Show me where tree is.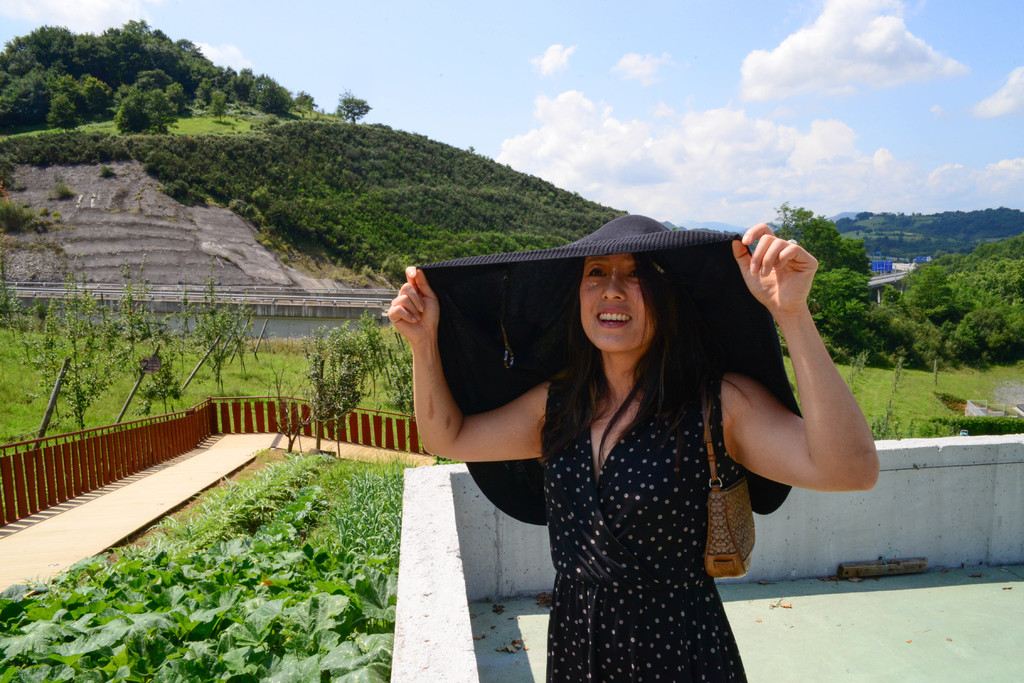
tree is at {"x1": 294, "y1": 86, "x2": 321, "y2": 112}.
